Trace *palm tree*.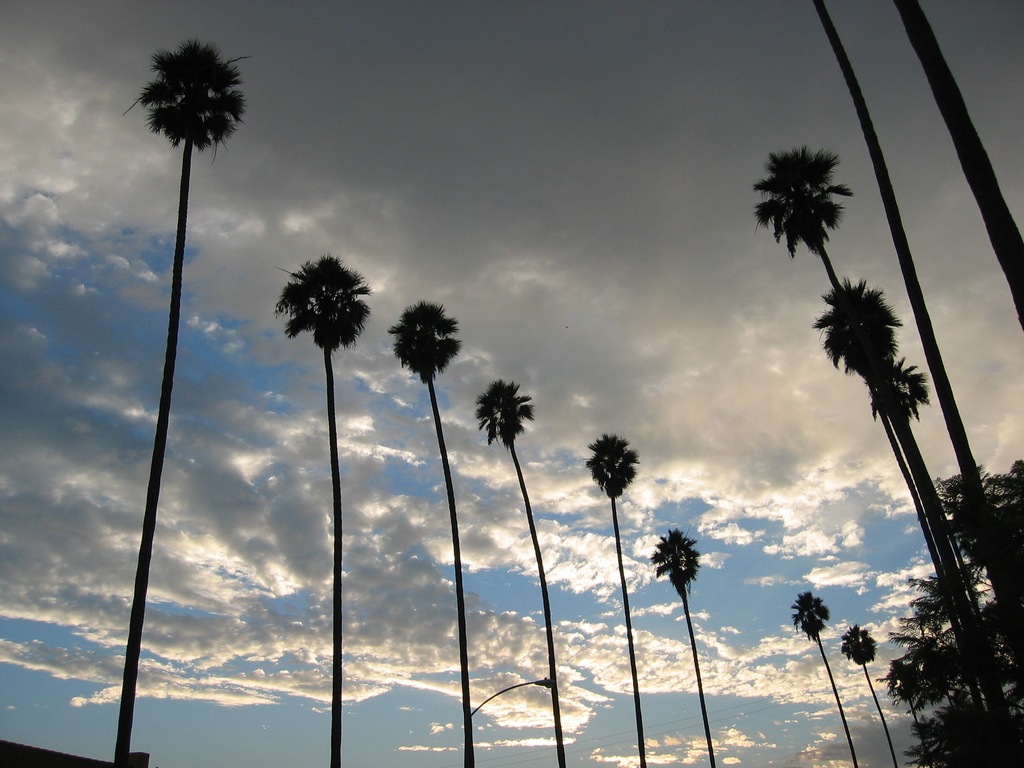
Traced to <bbox>646, 520, 715, 752</bbox>.
